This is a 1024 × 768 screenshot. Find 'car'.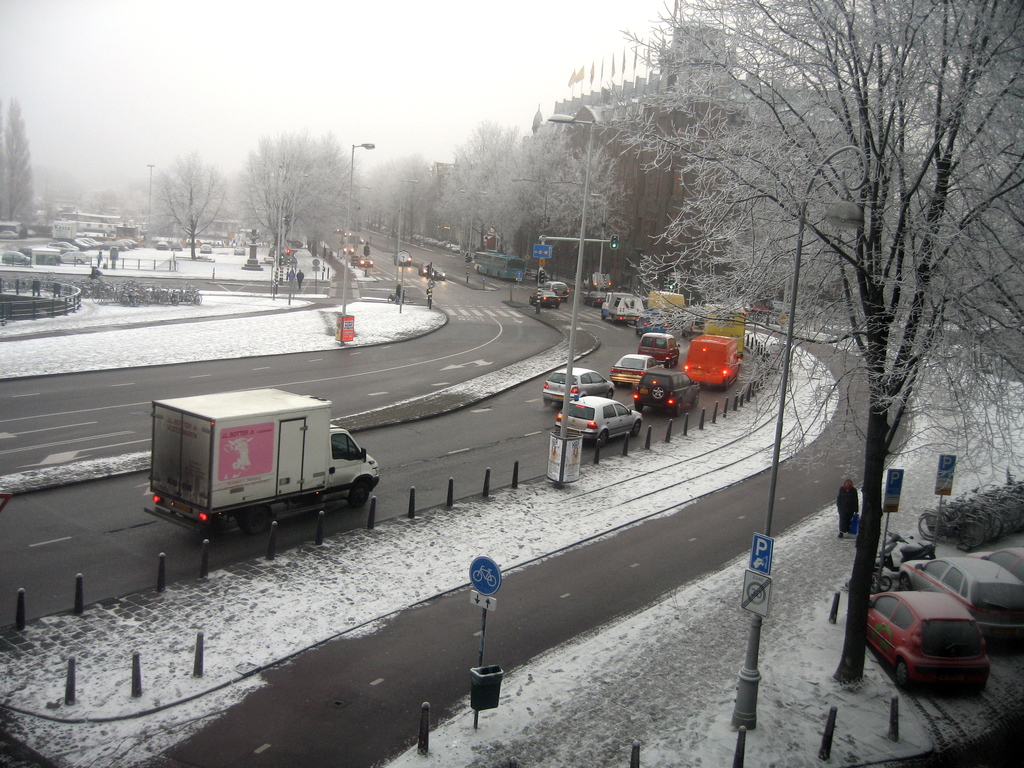
Bounding box: box(550, 394, 645, 451).
